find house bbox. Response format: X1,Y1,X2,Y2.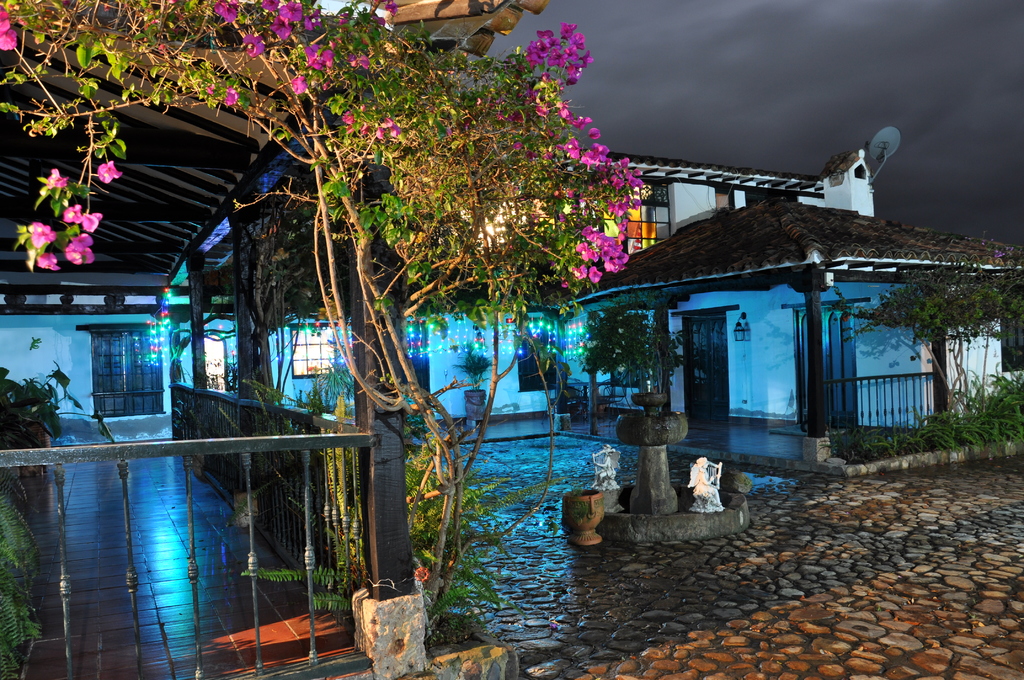
0,44,412,679.
